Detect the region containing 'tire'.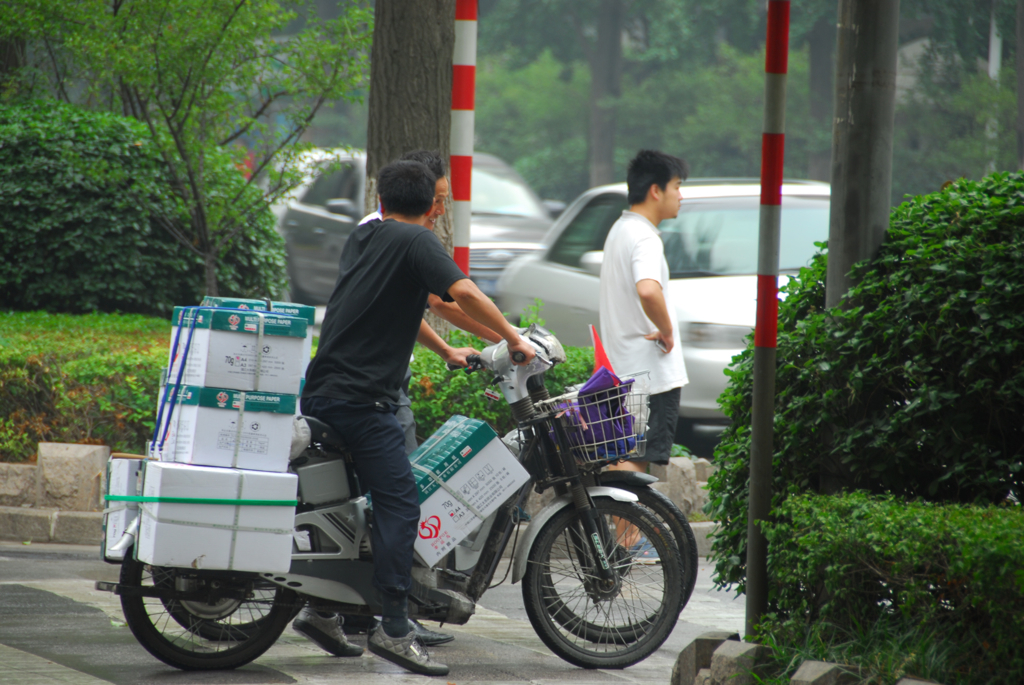
bbox=(117, 545, 290, 671).
